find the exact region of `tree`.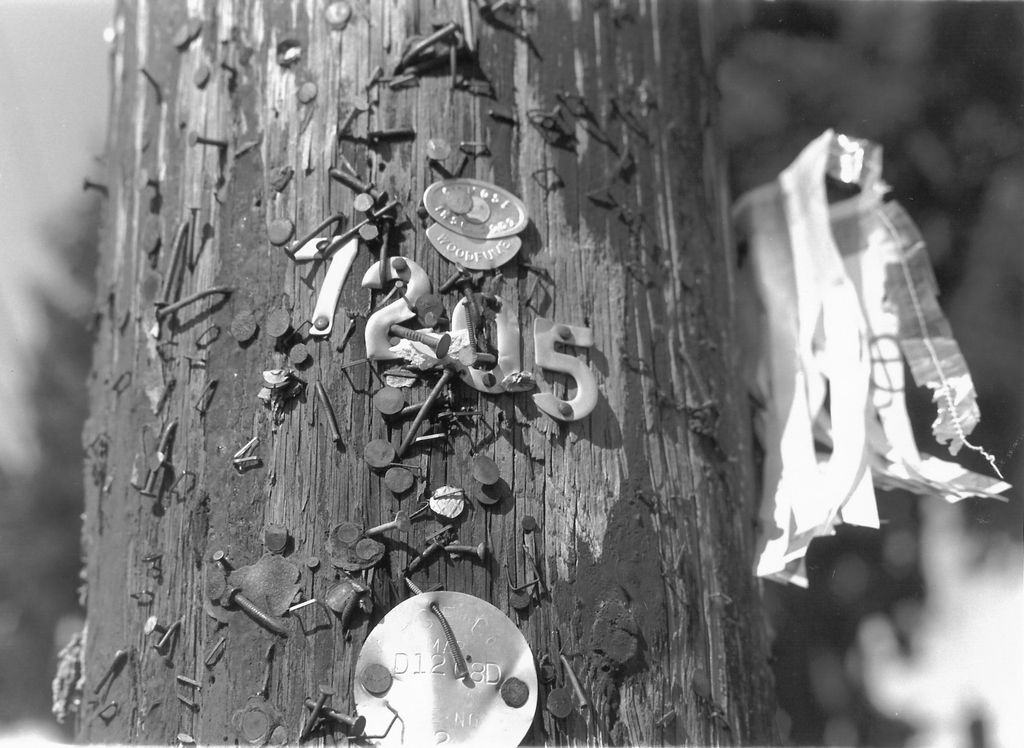
Exact region: [42, 0, 780, 747].
